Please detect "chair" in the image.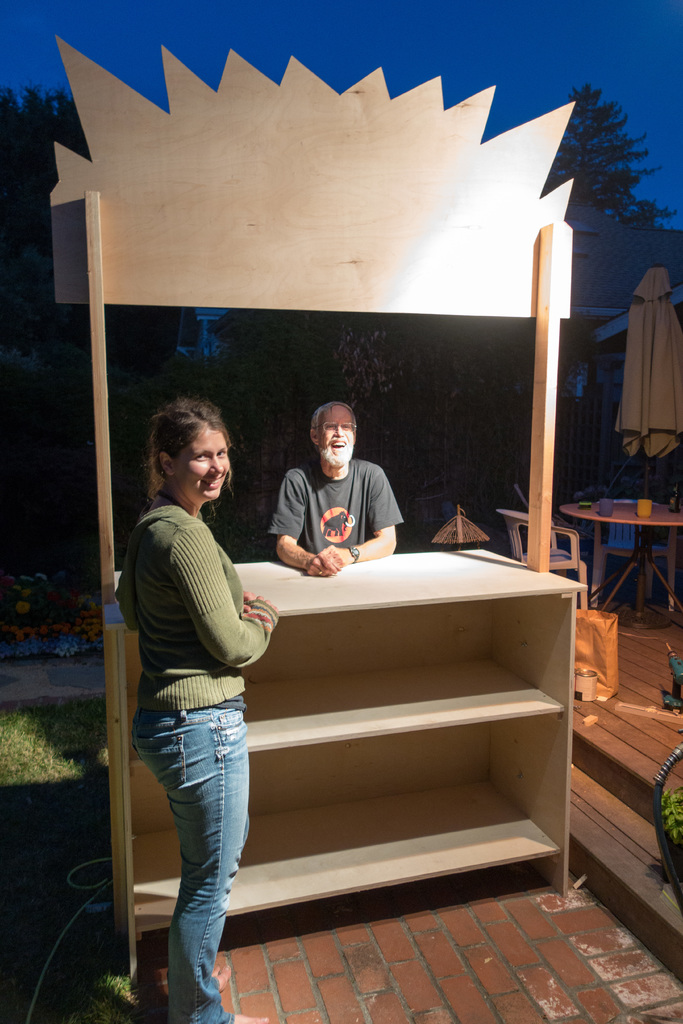
498:509:593:612.
